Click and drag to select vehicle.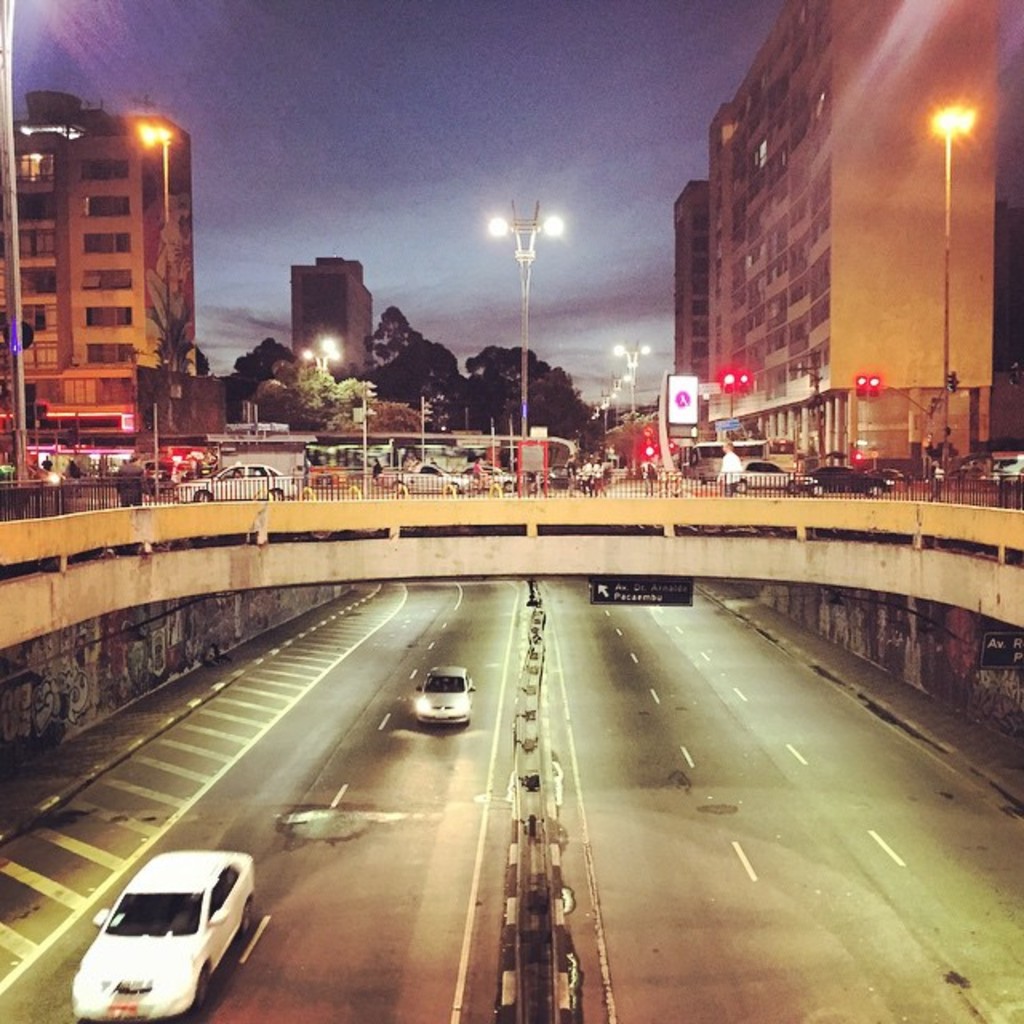
Selection: pyautogui.locateOnScreen(384, 464, 469, 494).
